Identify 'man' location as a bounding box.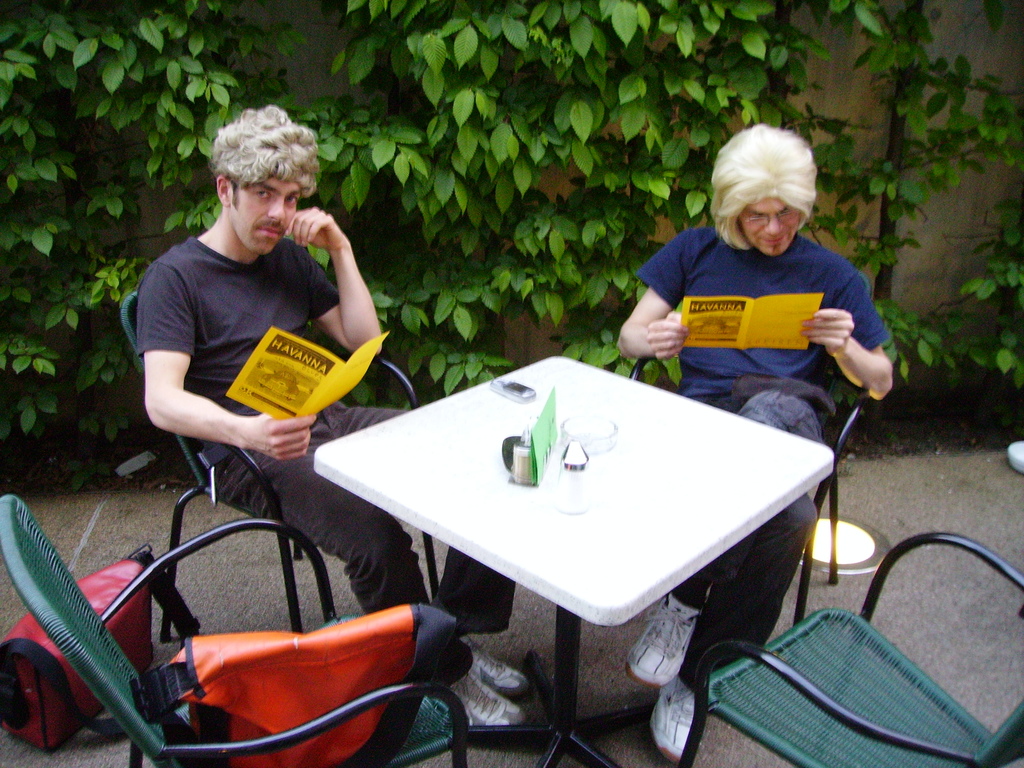
crop(144, 106, 514, 729).
